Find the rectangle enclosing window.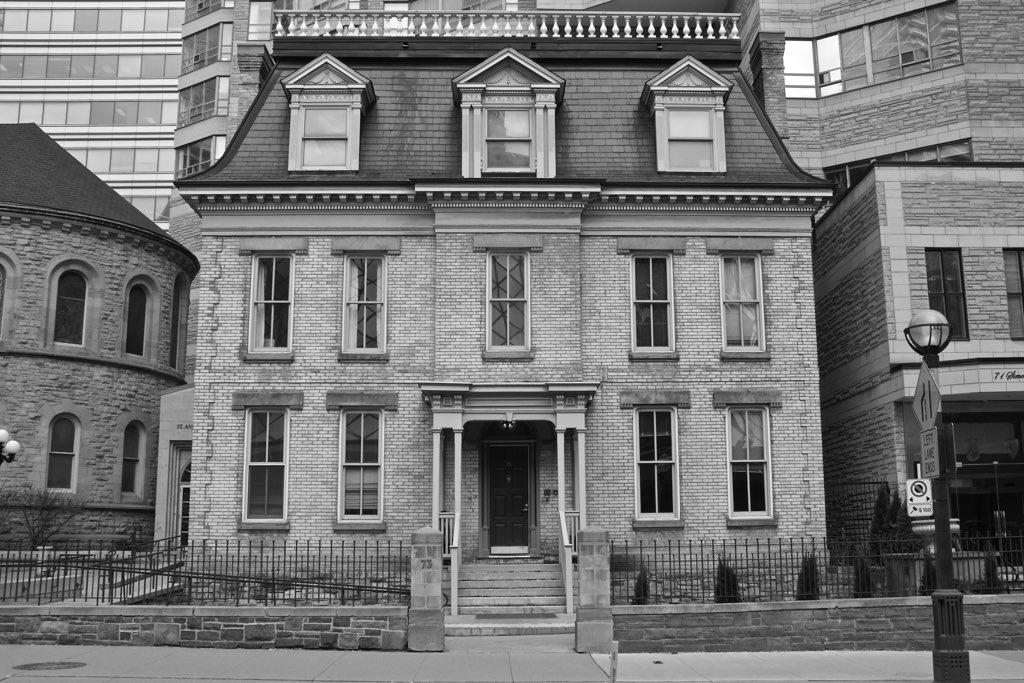
930:250:967:349.
